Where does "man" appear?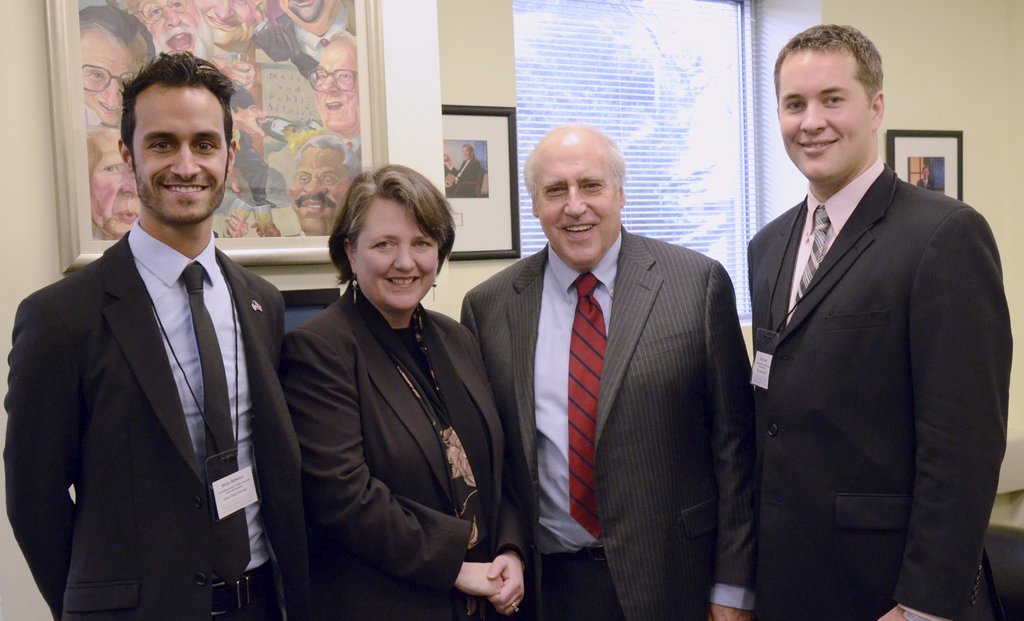
Appears at 229, 83, 287, 205.
